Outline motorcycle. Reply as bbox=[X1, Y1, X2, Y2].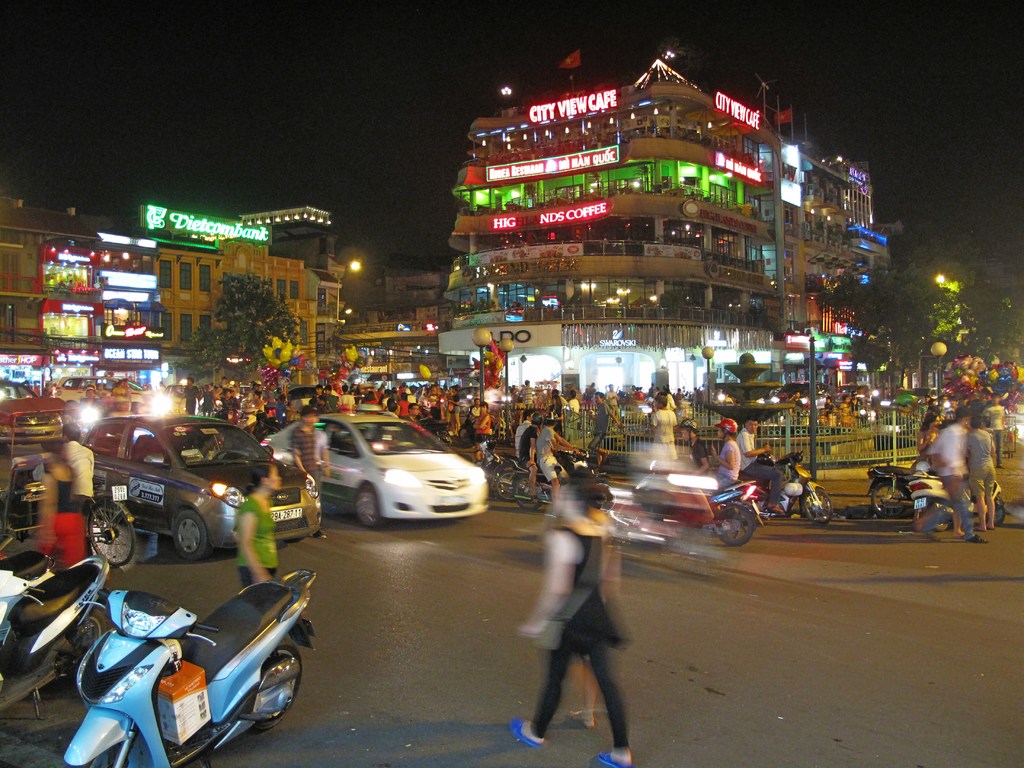
bbox=[236, 408, 282, 442].
